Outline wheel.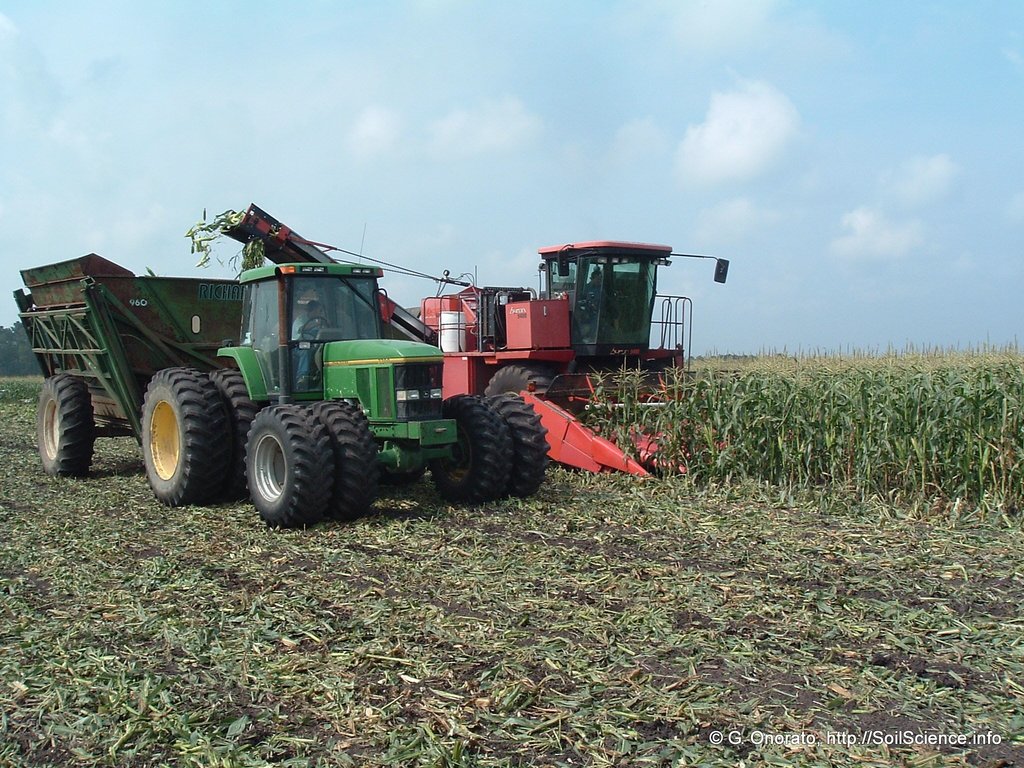
Outline: l=488, t=392, r=548, b=500.
